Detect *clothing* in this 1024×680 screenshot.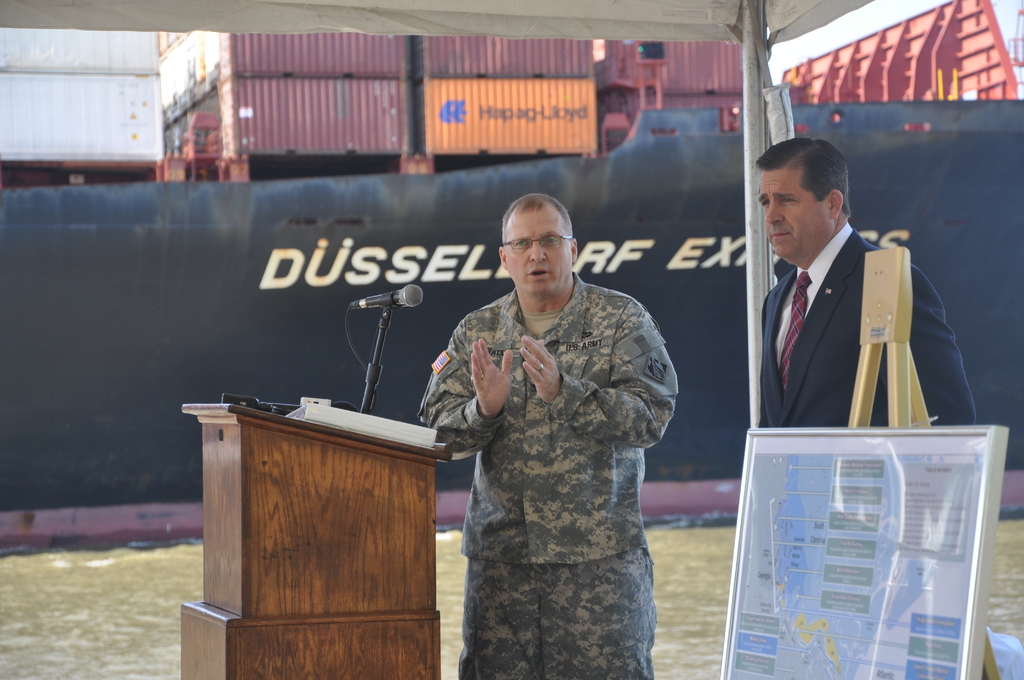
Detection: <box>420,238,695,661</box>.
